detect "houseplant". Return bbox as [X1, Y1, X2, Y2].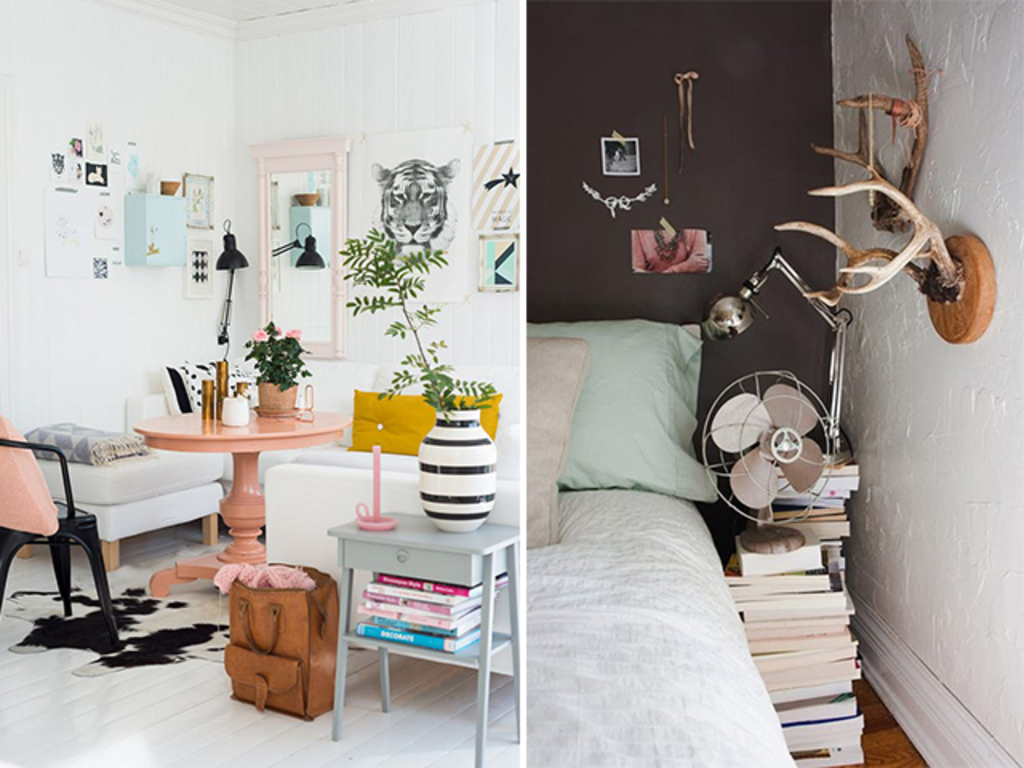
[242, 320, 315, 418].
